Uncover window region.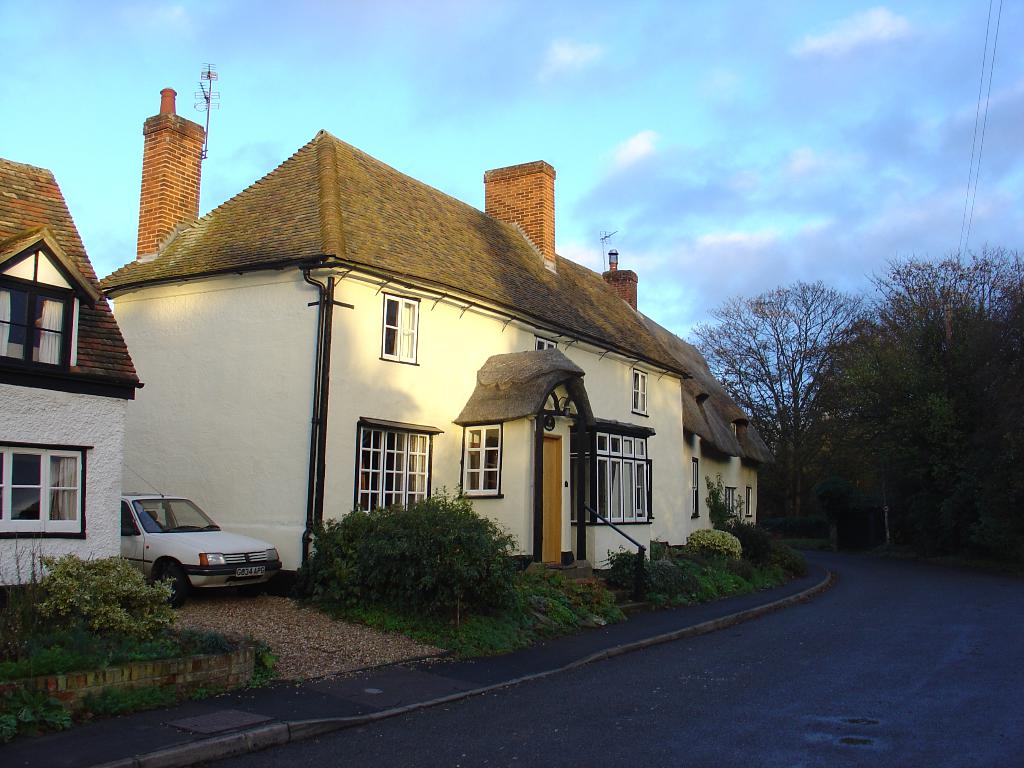
Uncovered: [x1=356, y1=415, x2=441, y2=515].
